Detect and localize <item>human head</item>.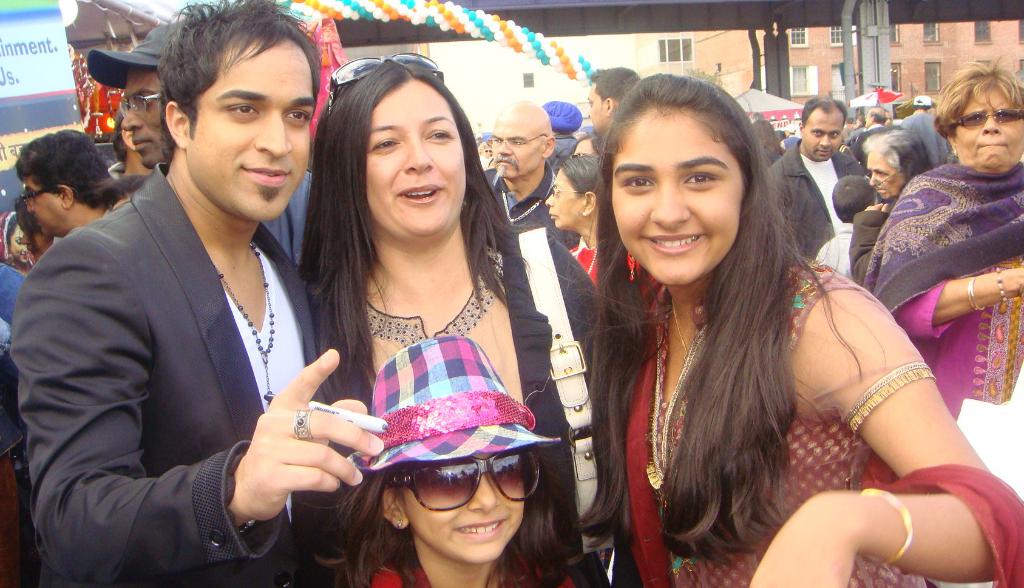
Localized at <bbox>861, 129, 932, 200</bbox>.
